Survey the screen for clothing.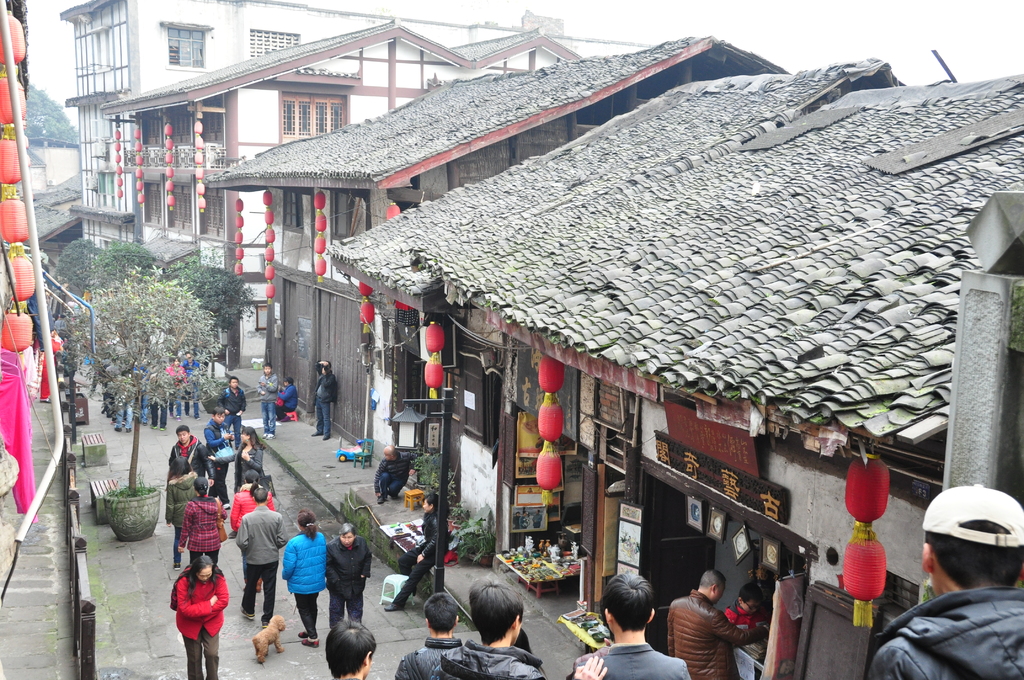
Survey found: [x1=234, y1=441, x2=267, y2=480].
